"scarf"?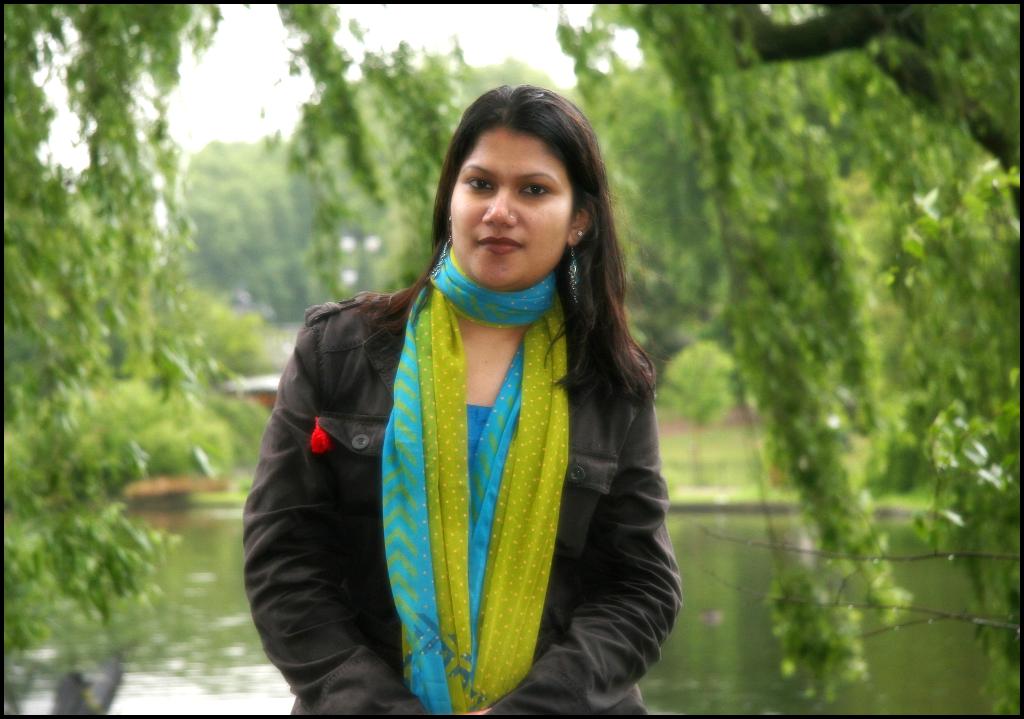
locate(381, 238, 572, 718)
